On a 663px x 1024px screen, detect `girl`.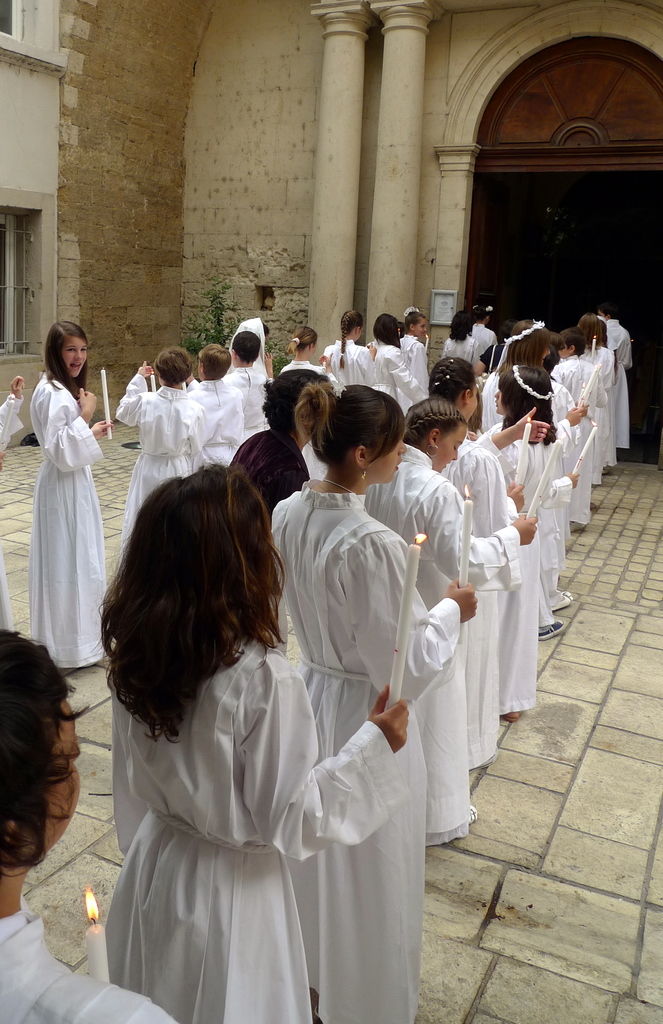
bbox=[425, 359, 524, 767].
